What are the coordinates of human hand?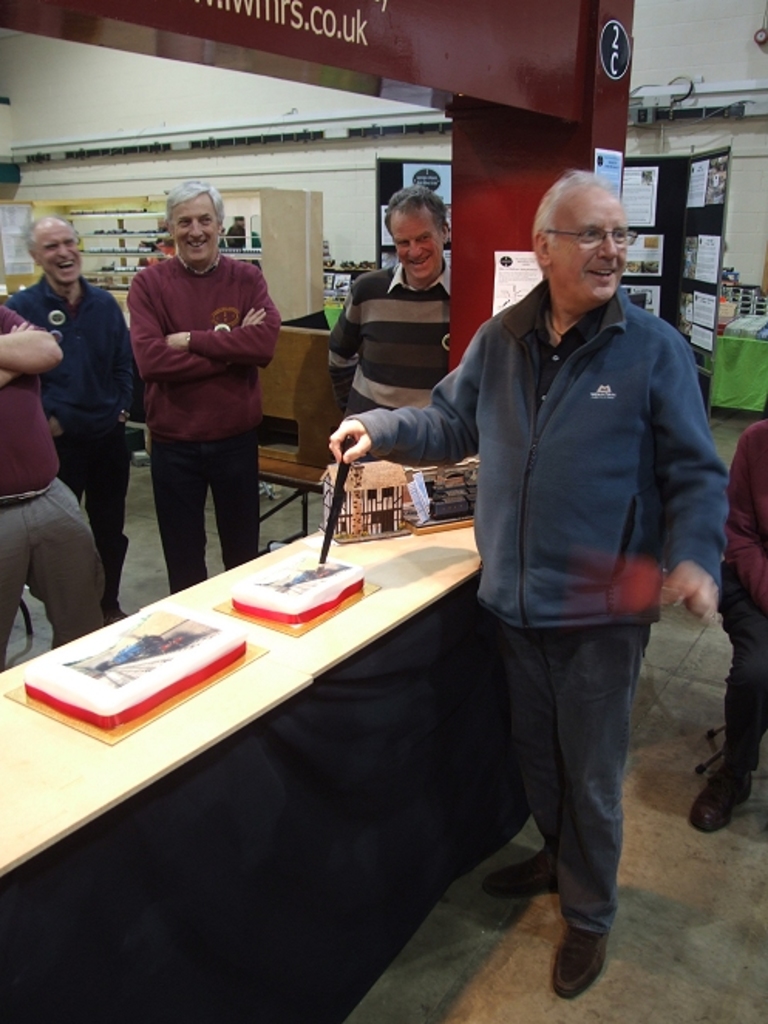
bbox=(167, 329, 190, 346).
